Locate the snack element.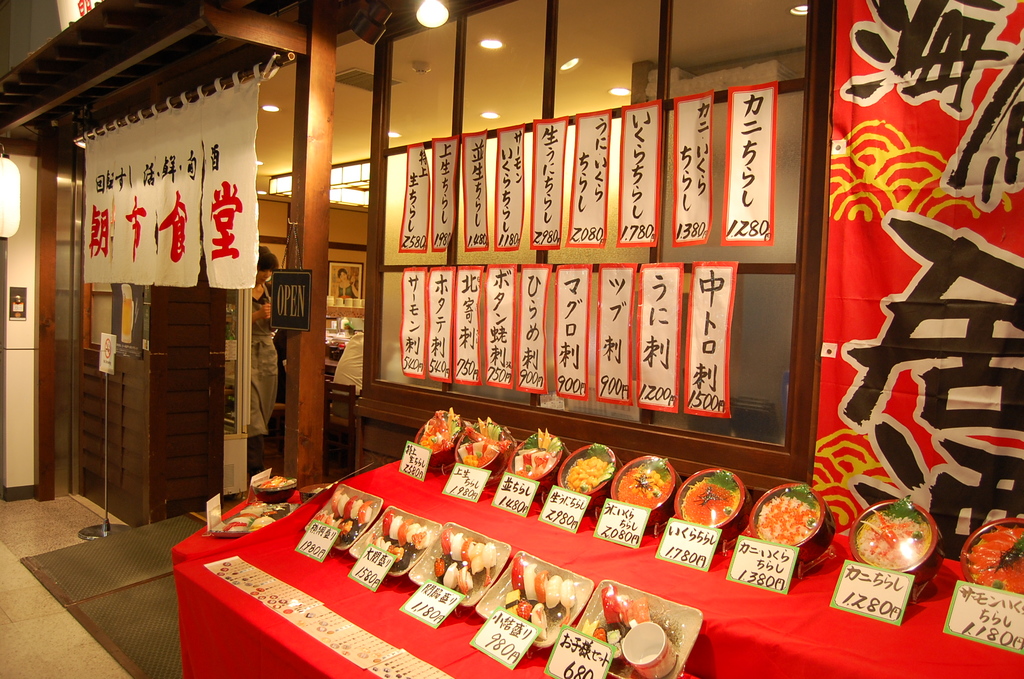
Element bbox: {"x1": 349, "y1": 502, "x2": 438, "y2": 591}.
